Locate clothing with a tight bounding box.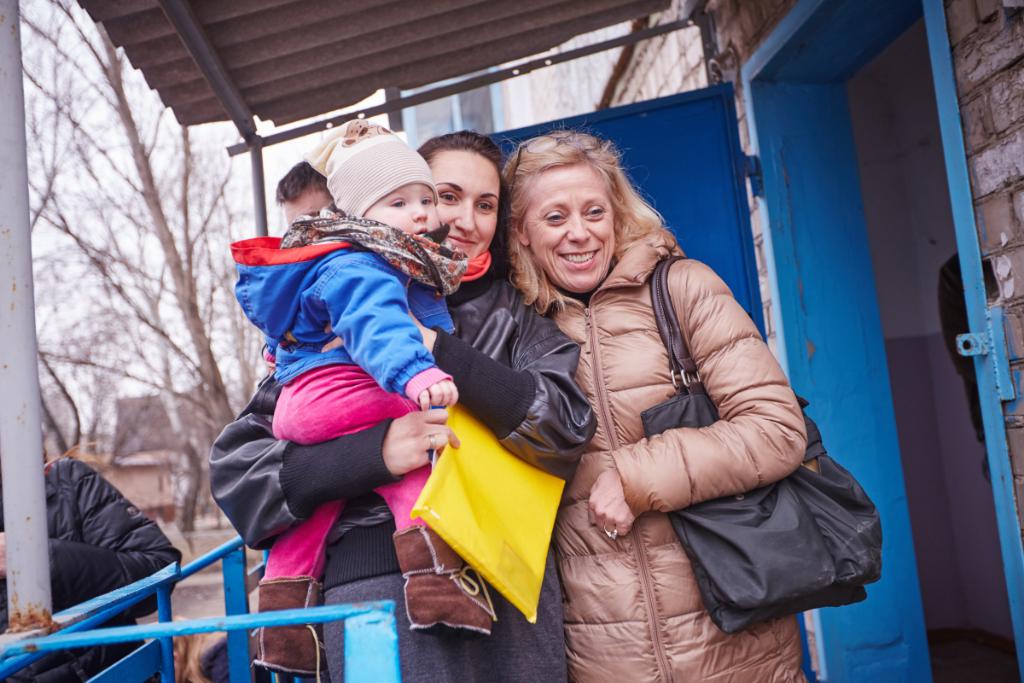
{"x1": 0, "y1": 435, "x2": 173, "y2": 682}.
